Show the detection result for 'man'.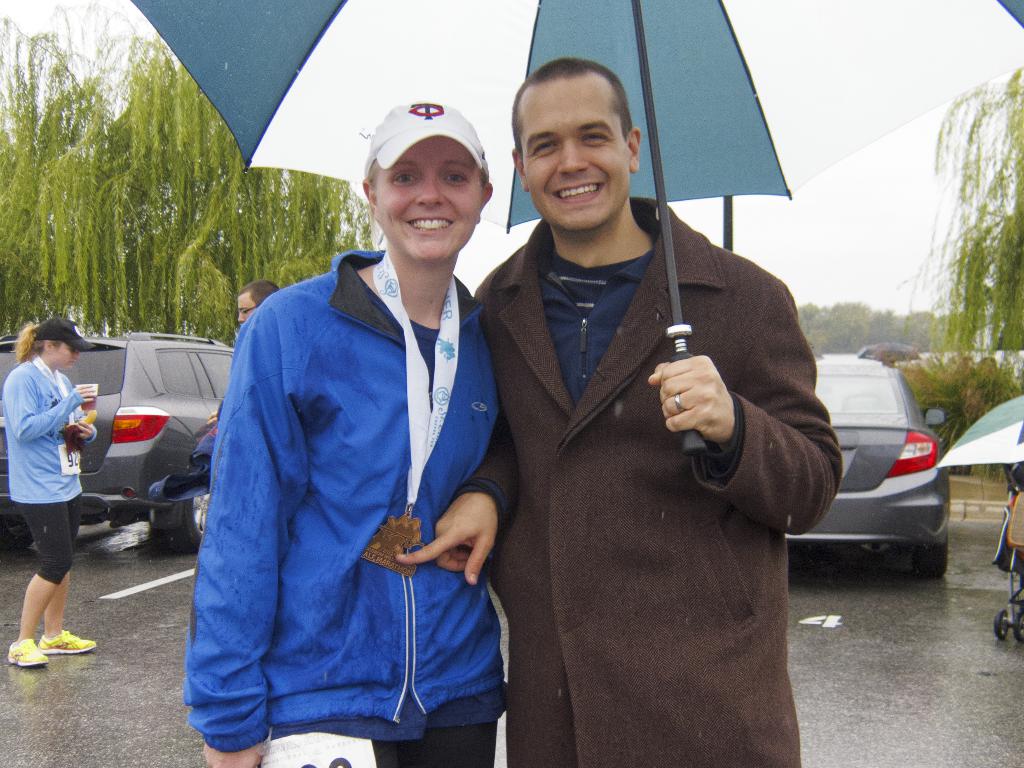
<box>203,278,286,428</box>.
